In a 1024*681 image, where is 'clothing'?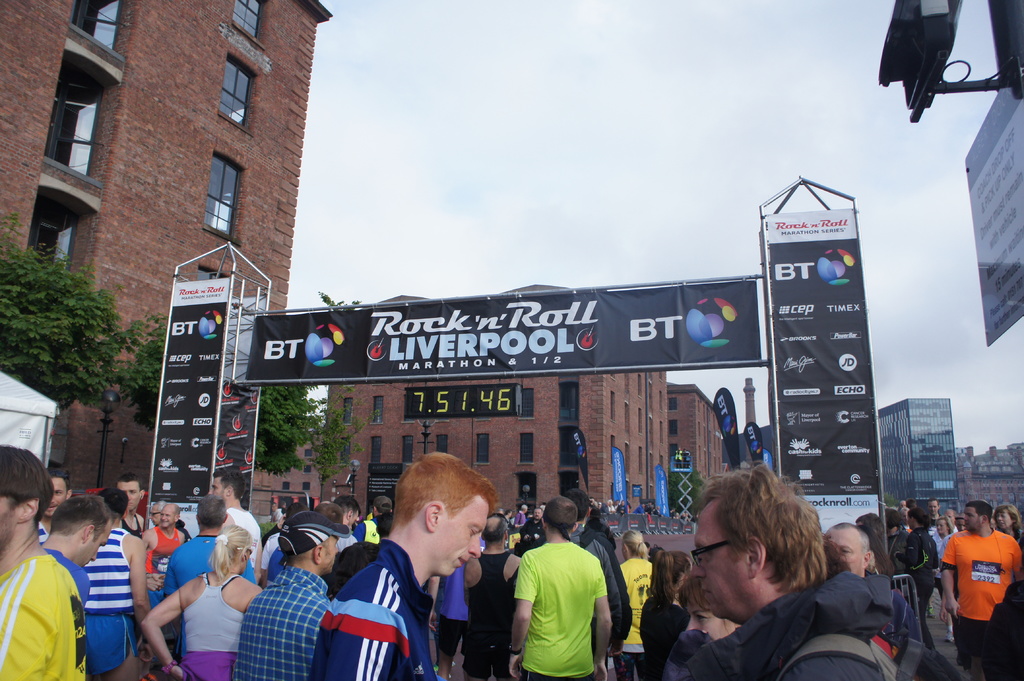
region(445, 571, 468, 643).
